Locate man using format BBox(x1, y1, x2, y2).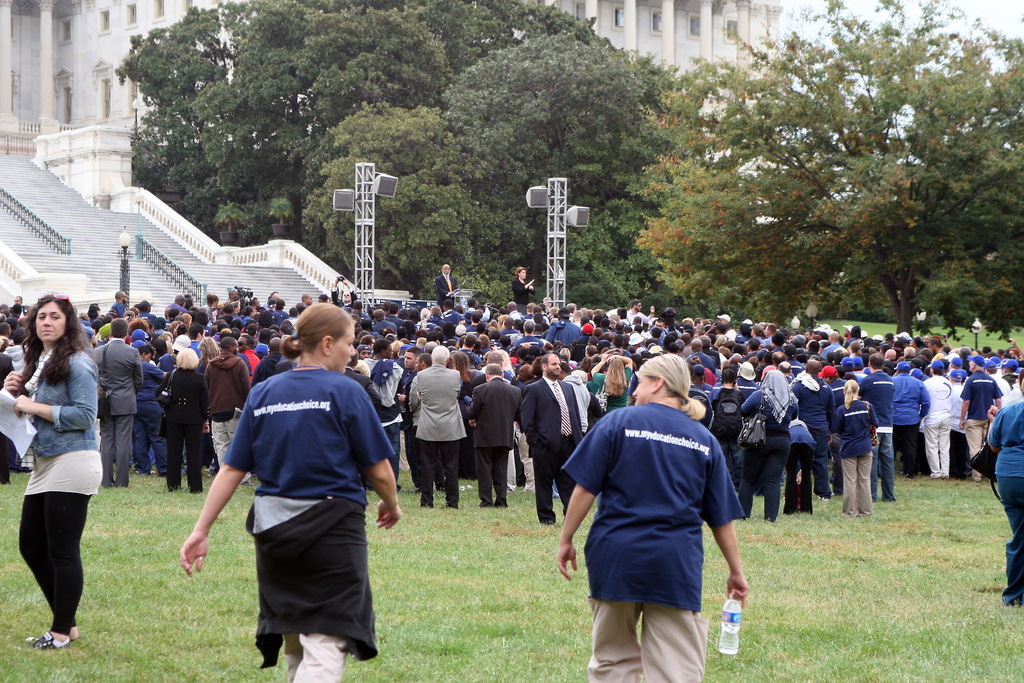
BBox(202, 333, 252, 489).
